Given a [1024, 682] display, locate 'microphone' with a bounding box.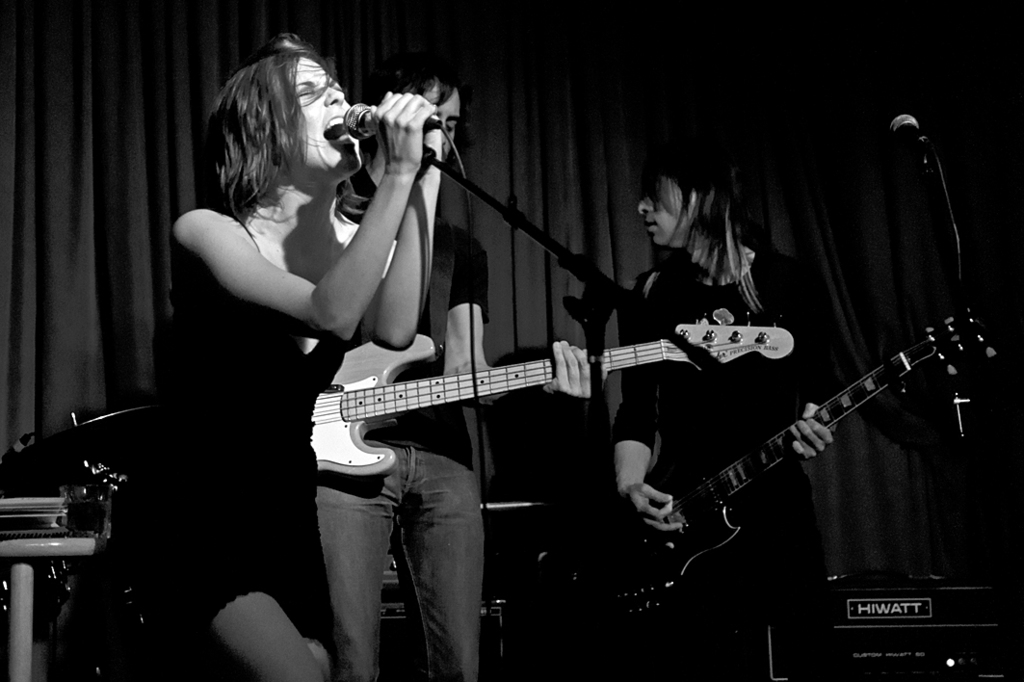
Located: 886, 118, 926, 165.
